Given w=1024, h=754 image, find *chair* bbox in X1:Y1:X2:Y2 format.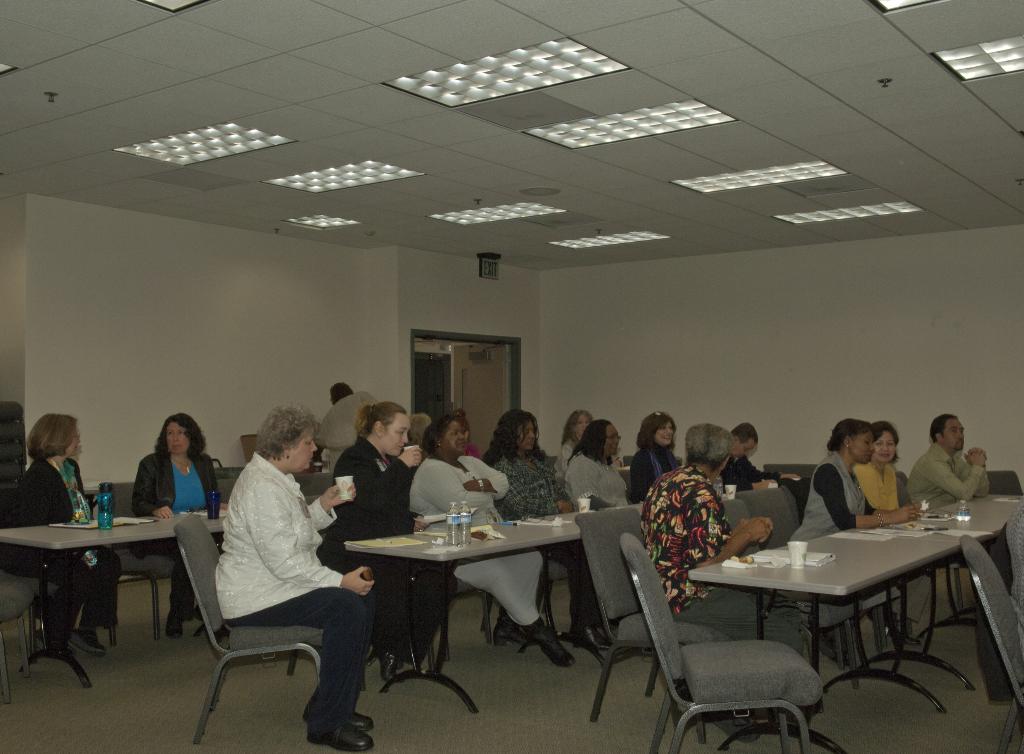
957:534:1023:753.
